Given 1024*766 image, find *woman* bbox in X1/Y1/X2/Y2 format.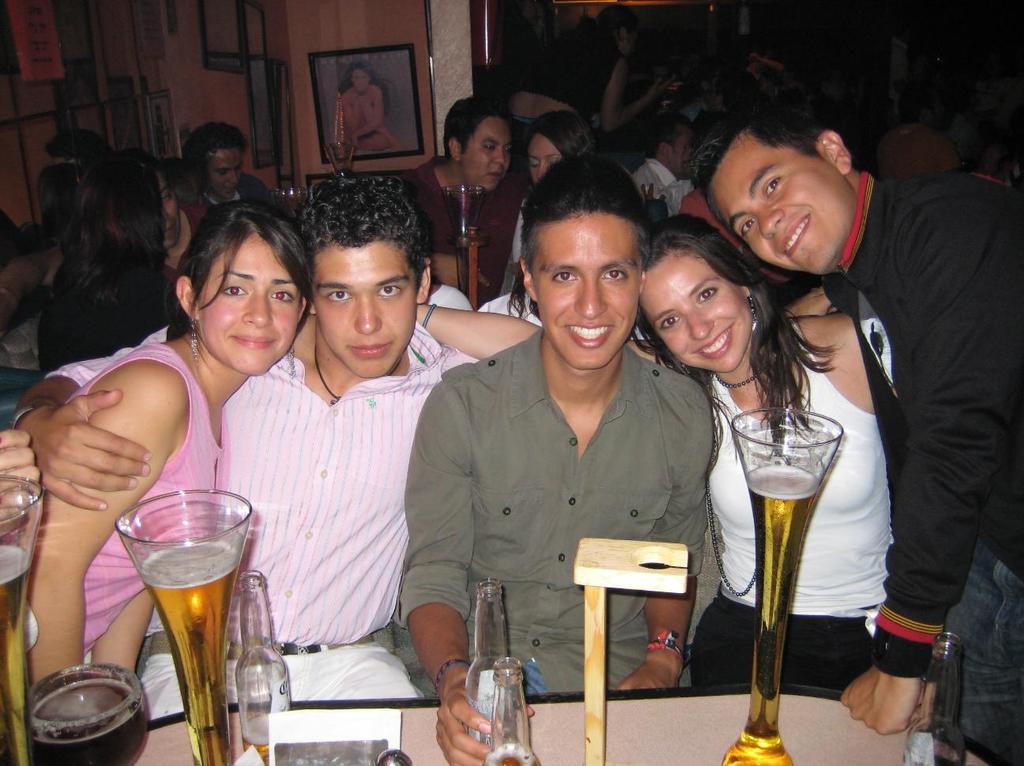
338/63/412/155.
